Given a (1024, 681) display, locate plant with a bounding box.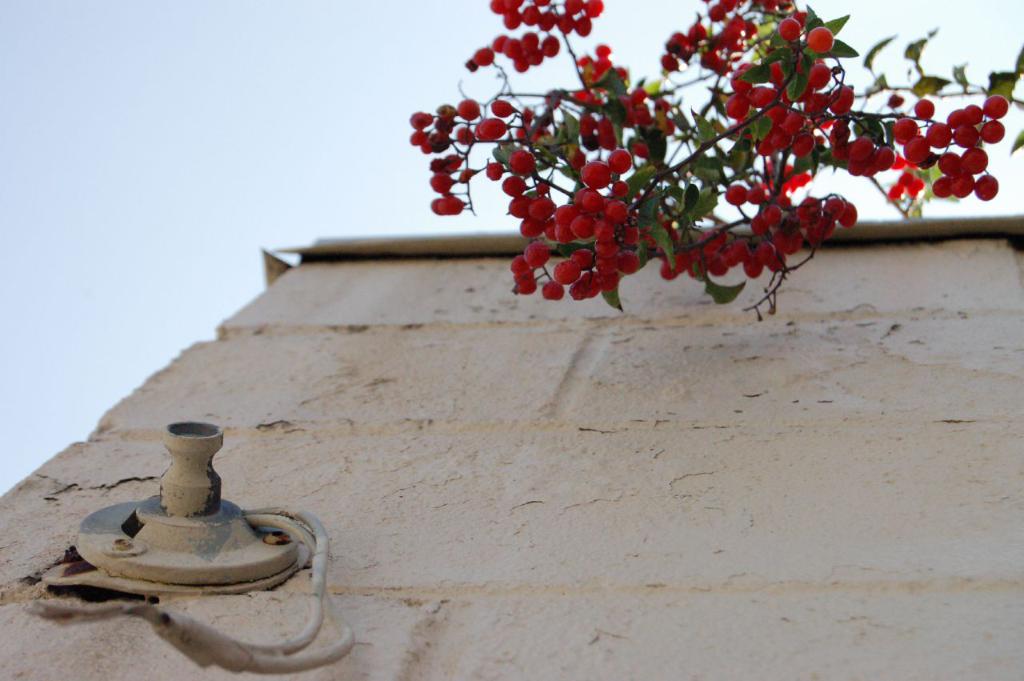
Located: (left=407, top=0, right=1023, bottom=320).
